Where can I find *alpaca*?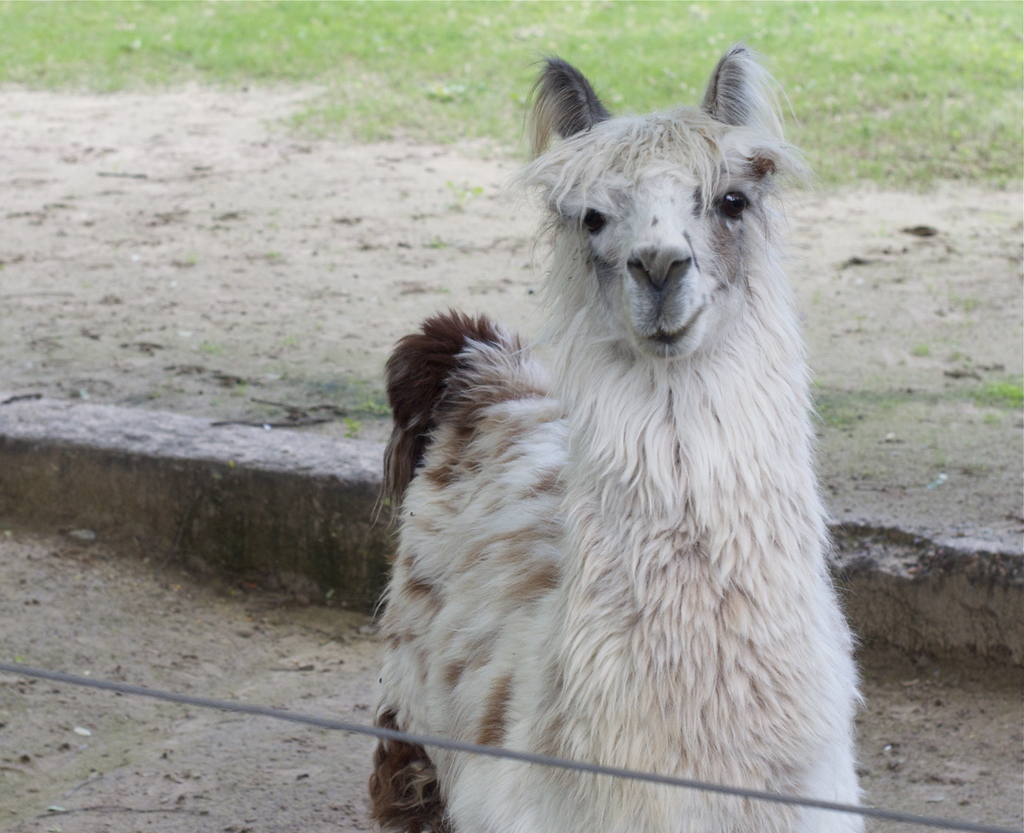
You can find it at select_region(364, 51, 868, 832).
